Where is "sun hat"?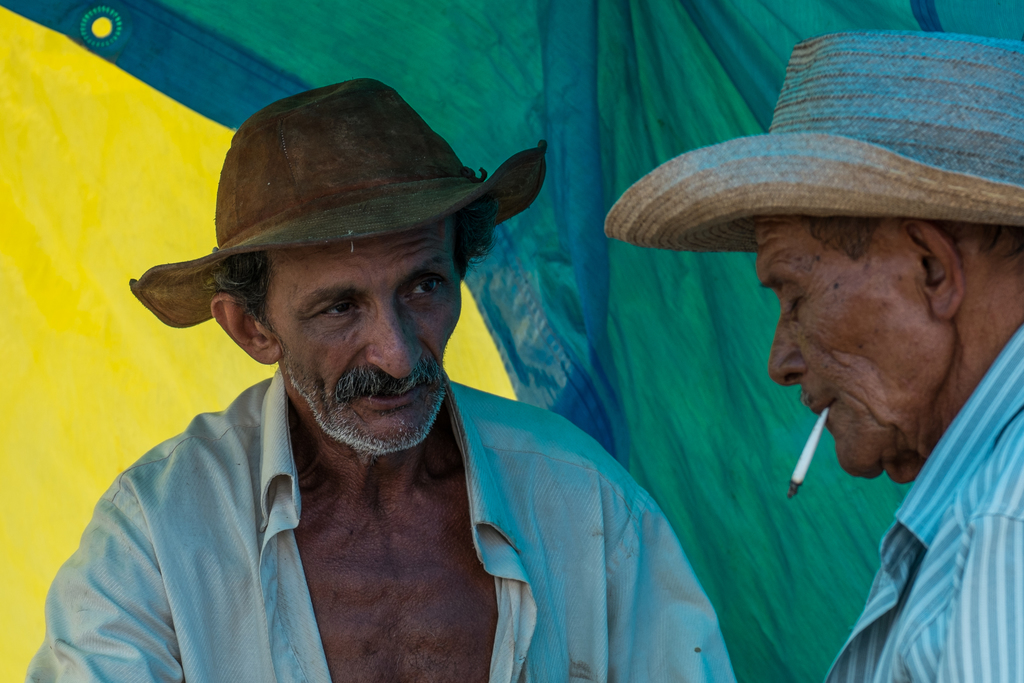
select_region(596, 38, 1023, 256).
